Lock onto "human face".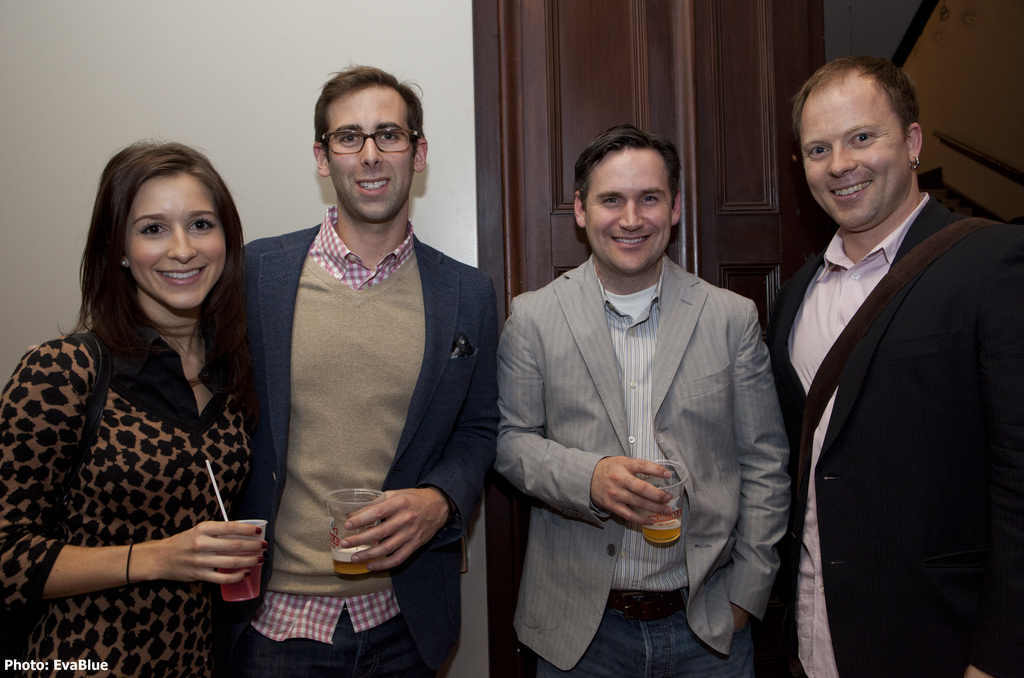
Locked: 796 76 908 231.
